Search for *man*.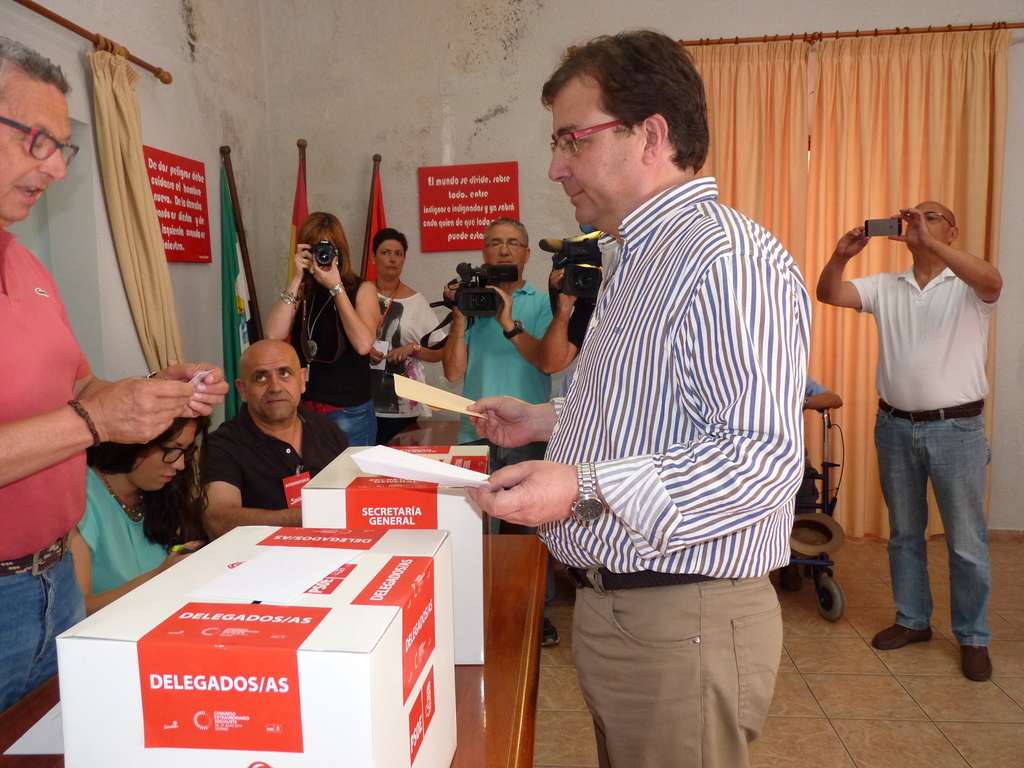
Found at detection(205, 338, 352, 528).
